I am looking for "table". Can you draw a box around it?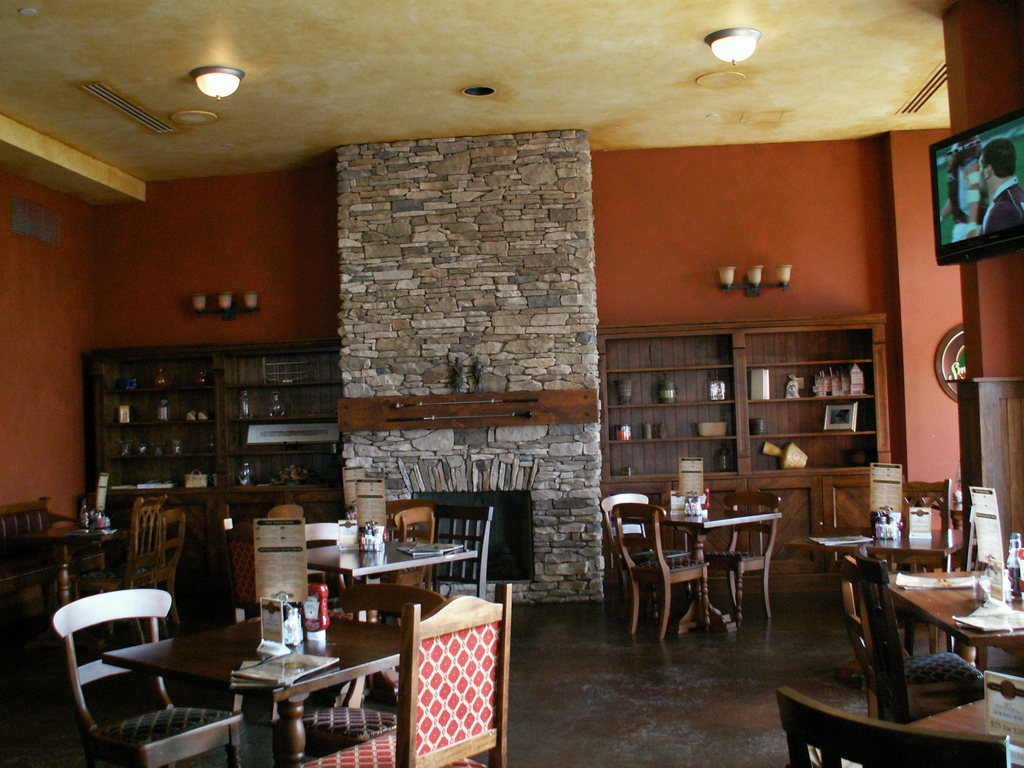
Sure, the bounding box is crop(1, 520, 164, 663).
